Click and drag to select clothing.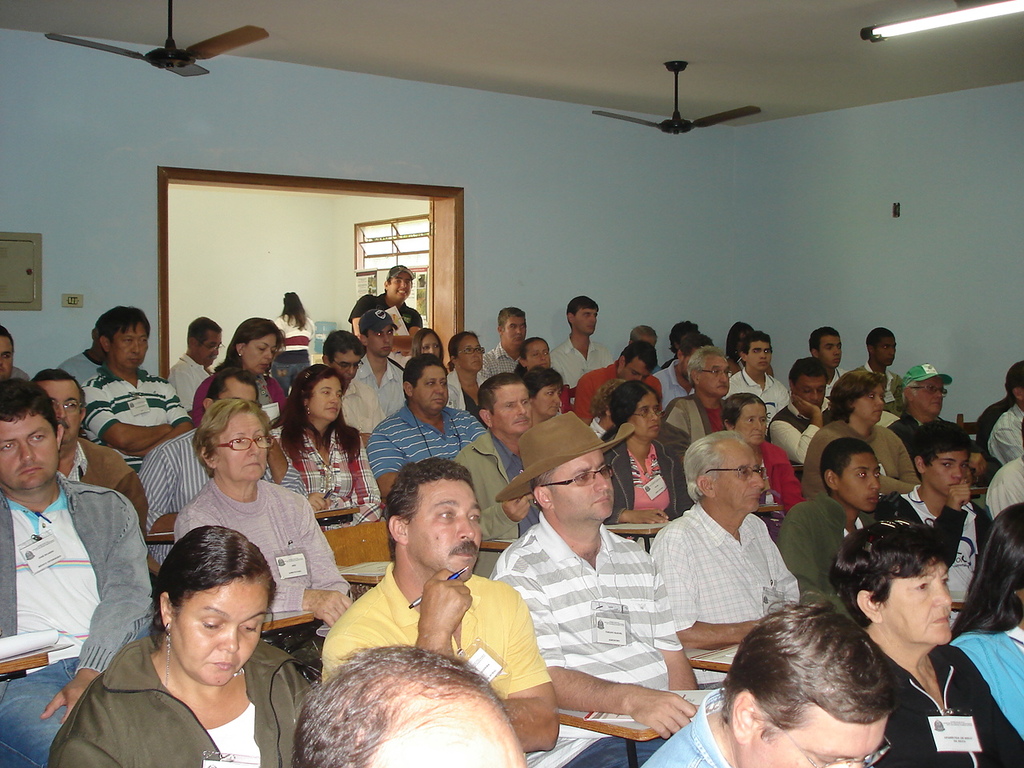
Selection: l=601, t=438, r=689, b=548.
